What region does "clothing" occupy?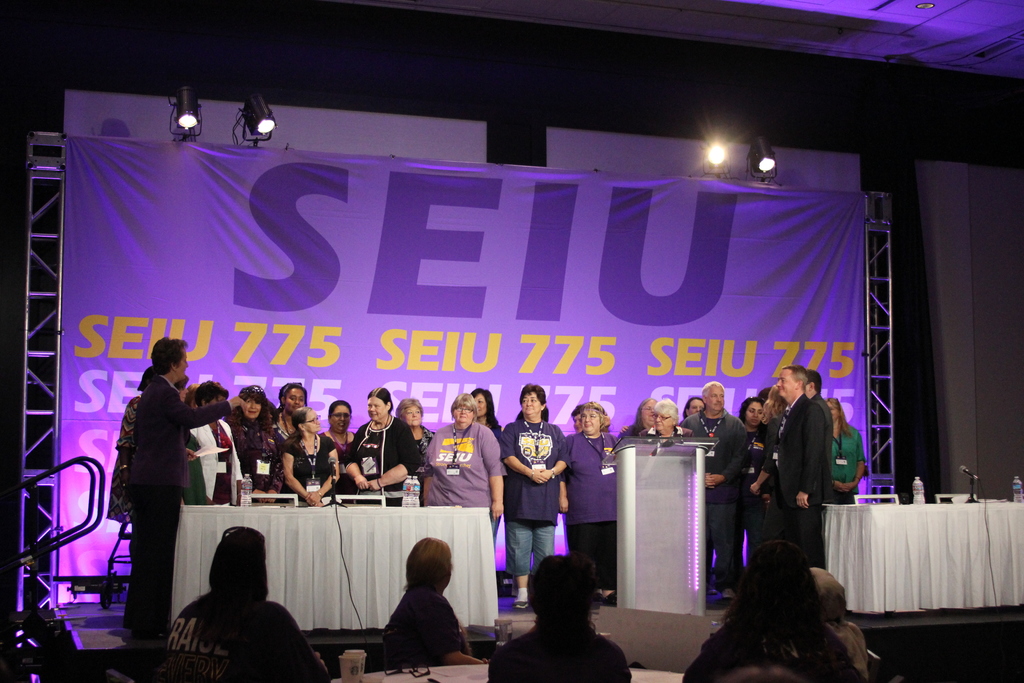
[817,611,881,670].
